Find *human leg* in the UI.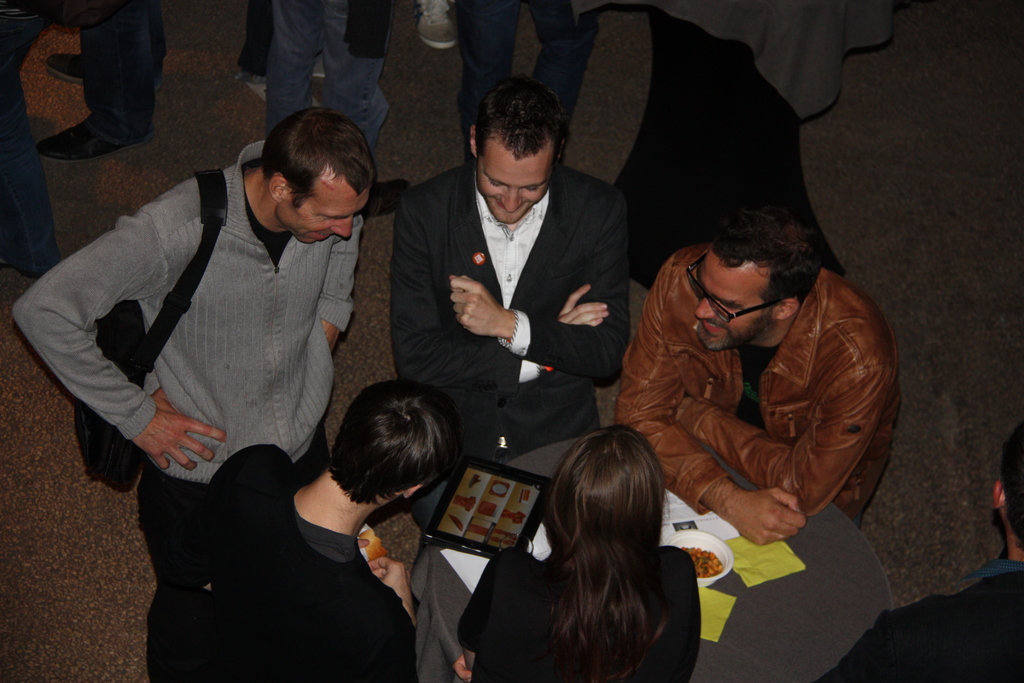
UI element at [left=319, top=0, right=409, bottom=220].
